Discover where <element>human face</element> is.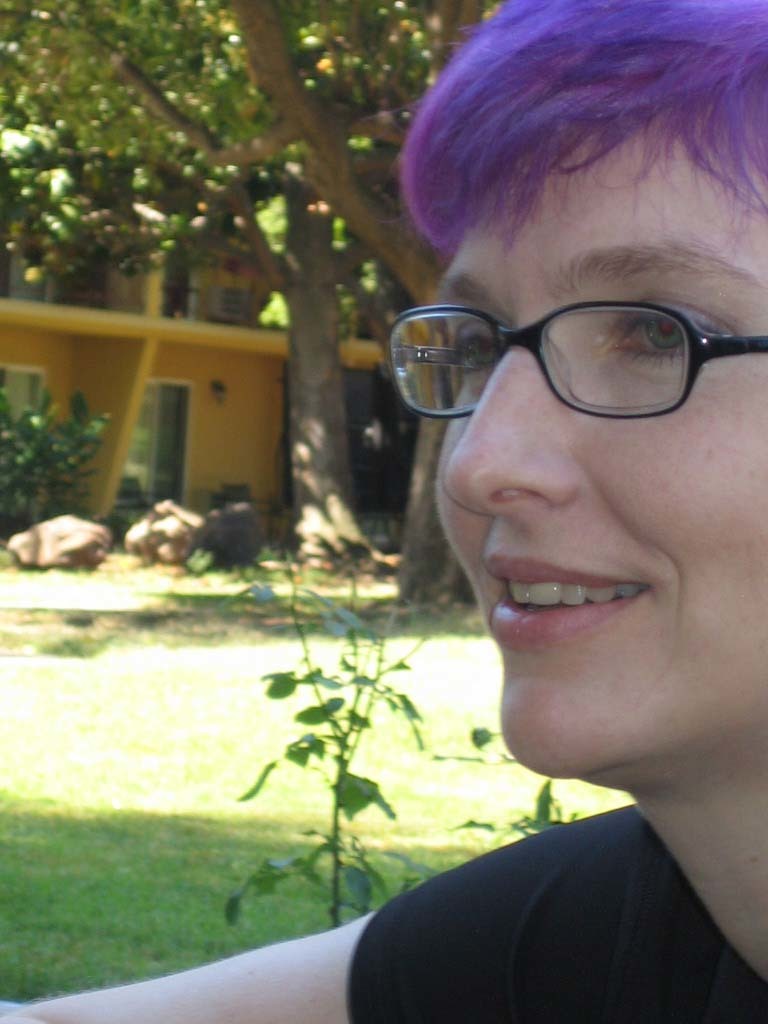
Discovered at (422,113,767,762).
